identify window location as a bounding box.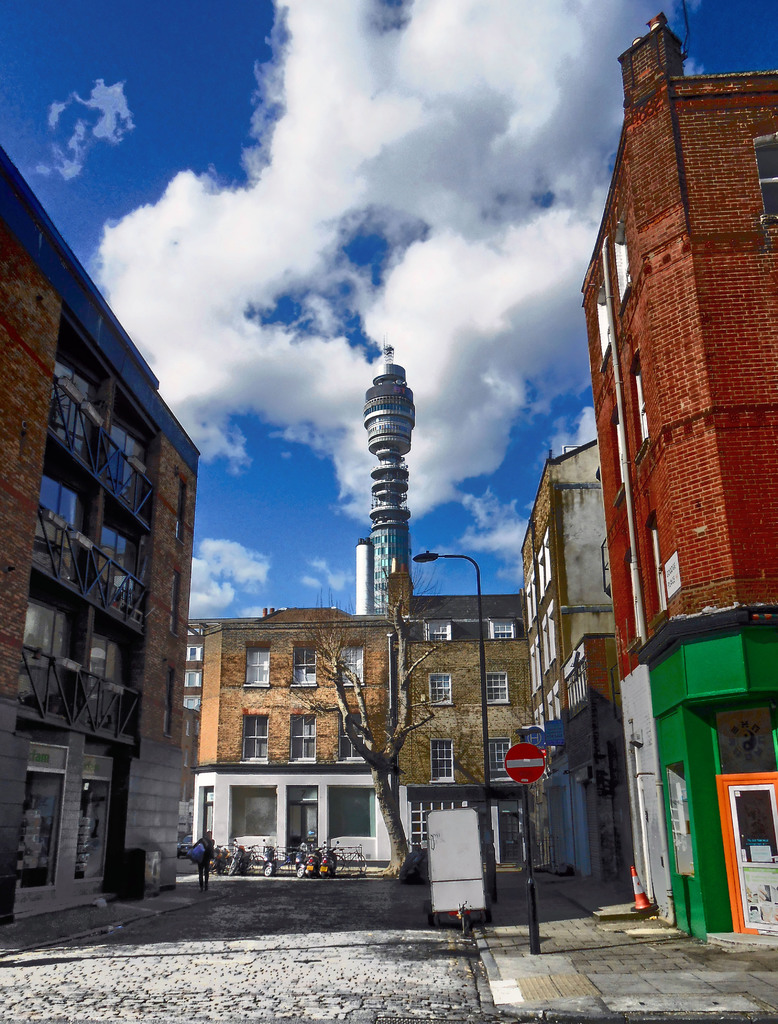
480, 666, 511, 701.
